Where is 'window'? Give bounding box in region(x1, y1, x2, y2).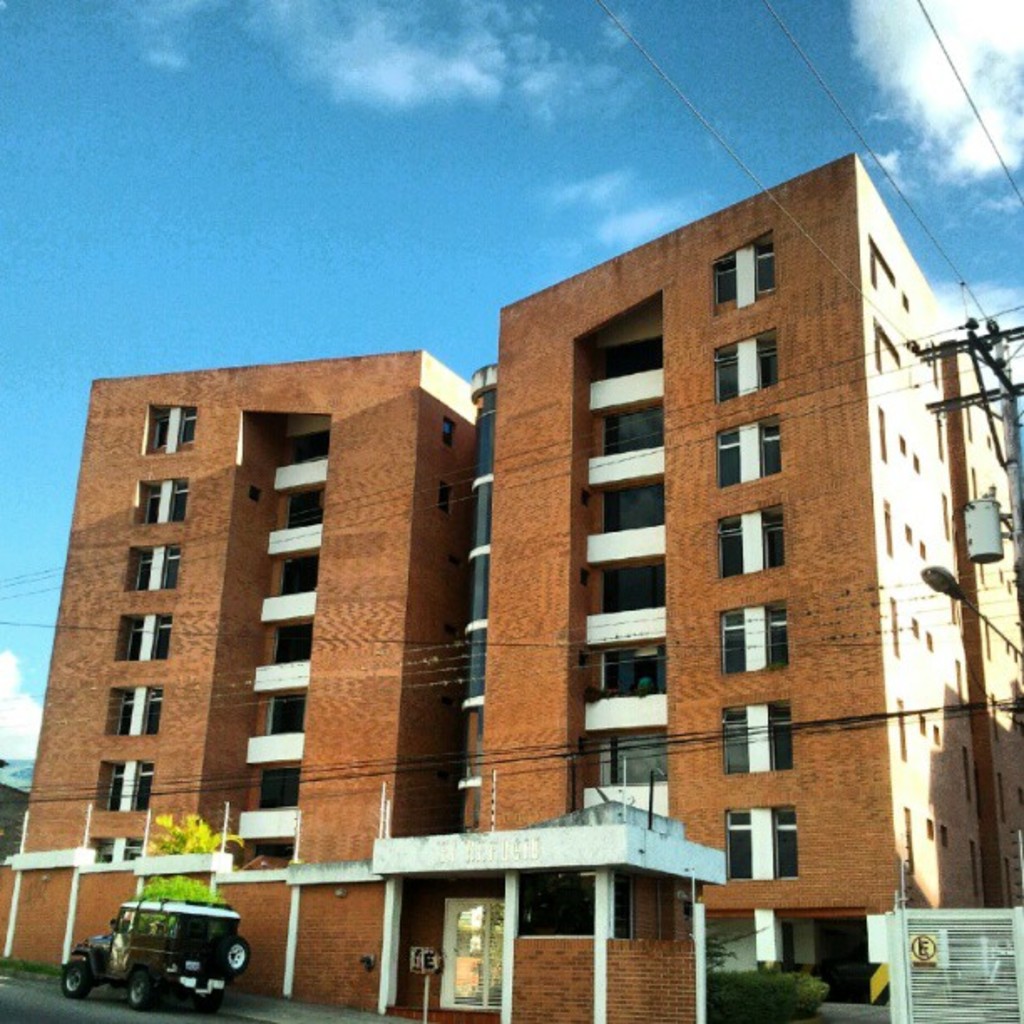
region(719, 609, 790, 668).
